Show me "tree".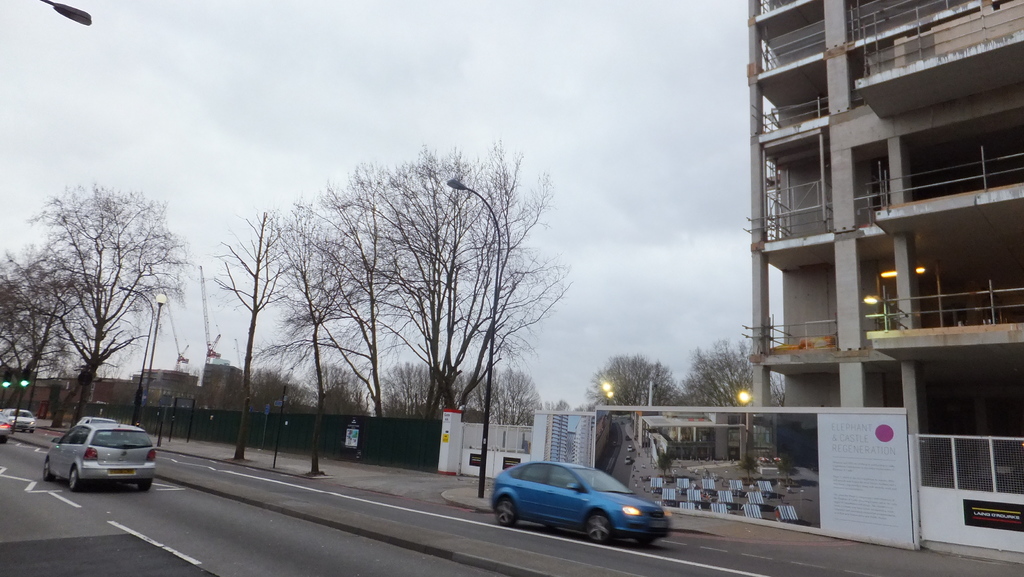
"tree" is here: (left=384, top=361, right=484, bottom=410).
